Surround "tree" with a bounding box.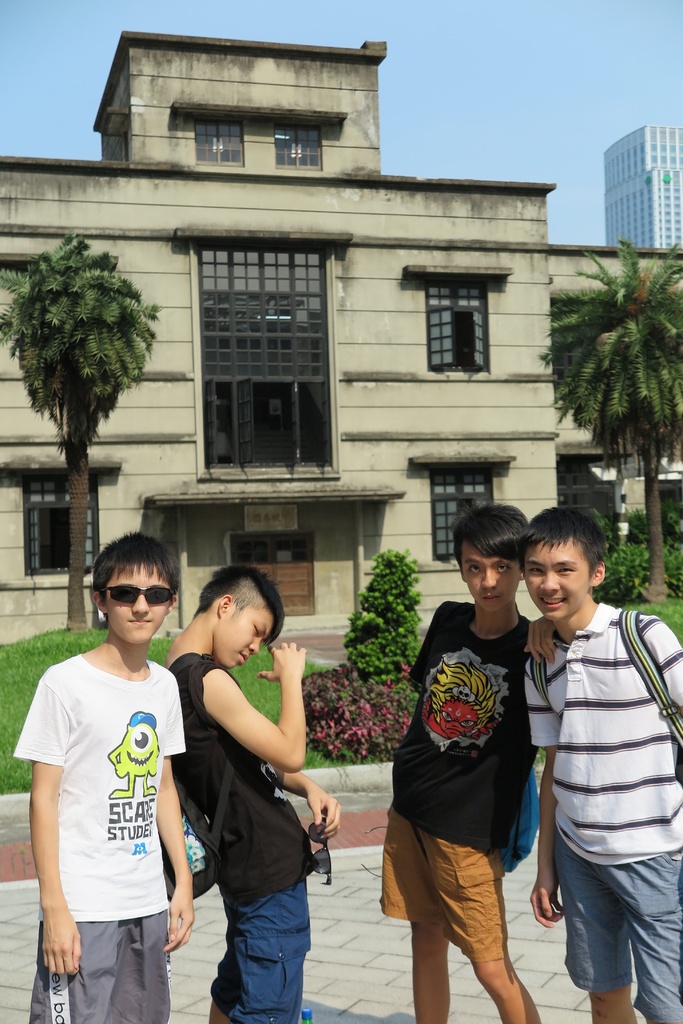
333:550:429:685.
